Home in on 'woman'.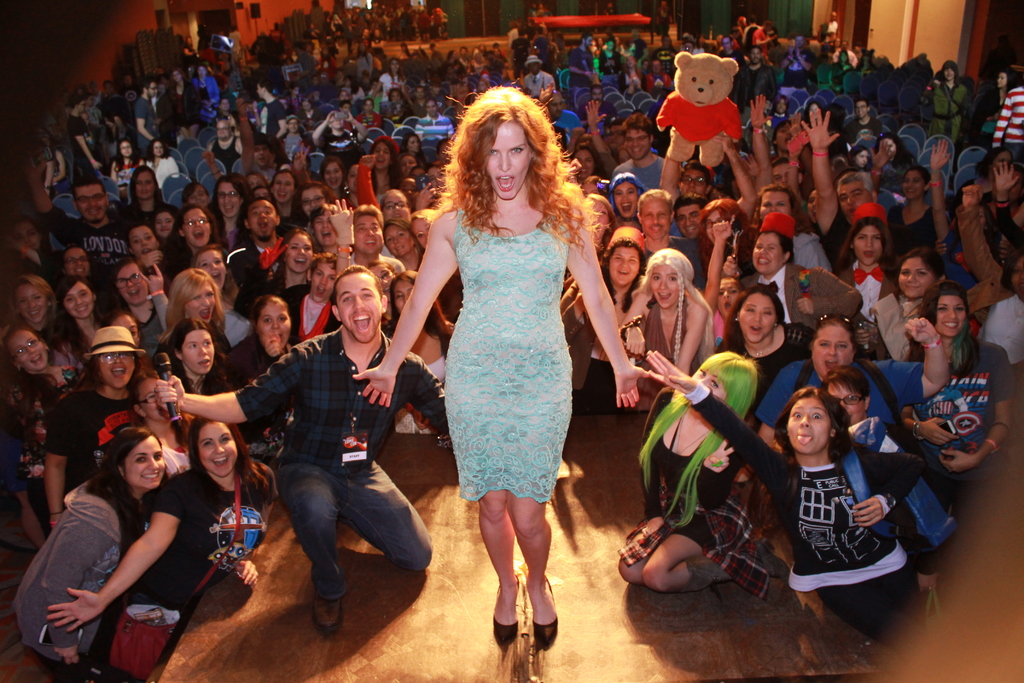
Homed in at region(900, 280, 1021, 511).
